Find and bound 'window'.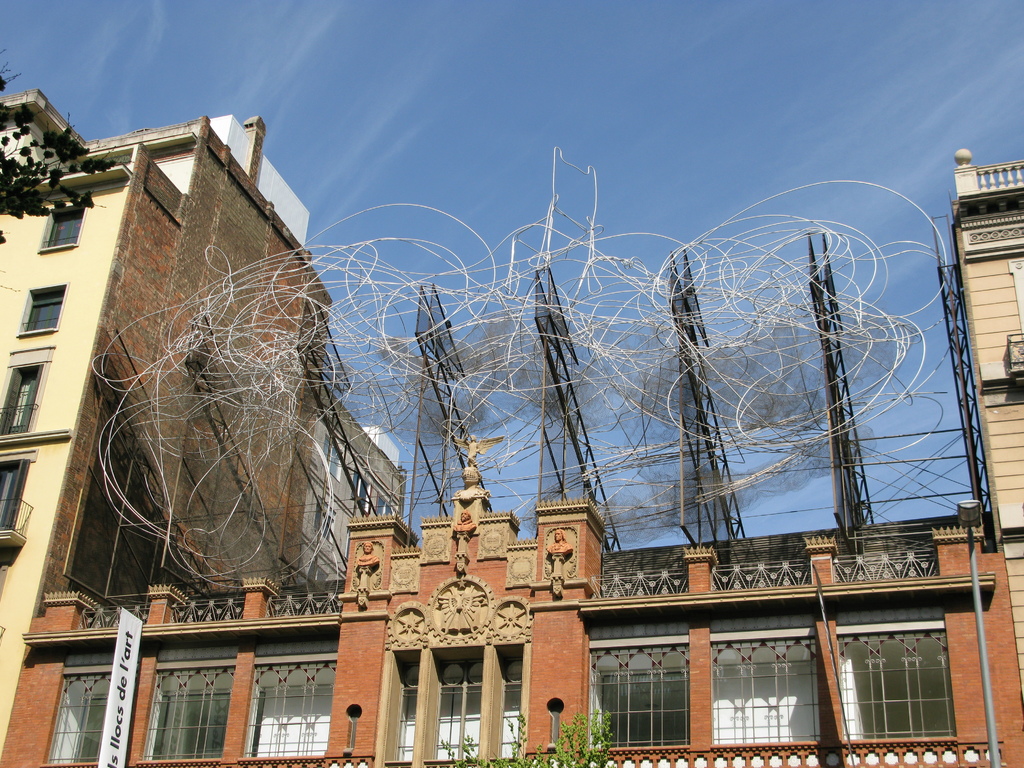
Bound: <box>45,675,107,762</box>.
